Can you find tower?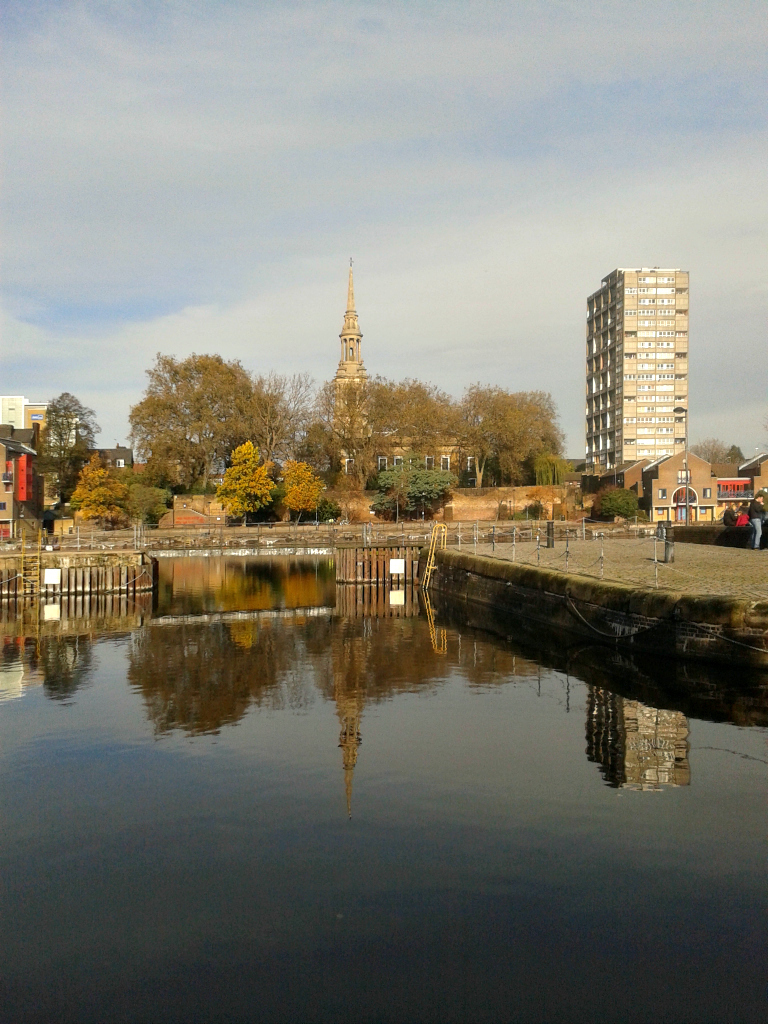
Yes, bounding box: [583, 274, 693, 491].
